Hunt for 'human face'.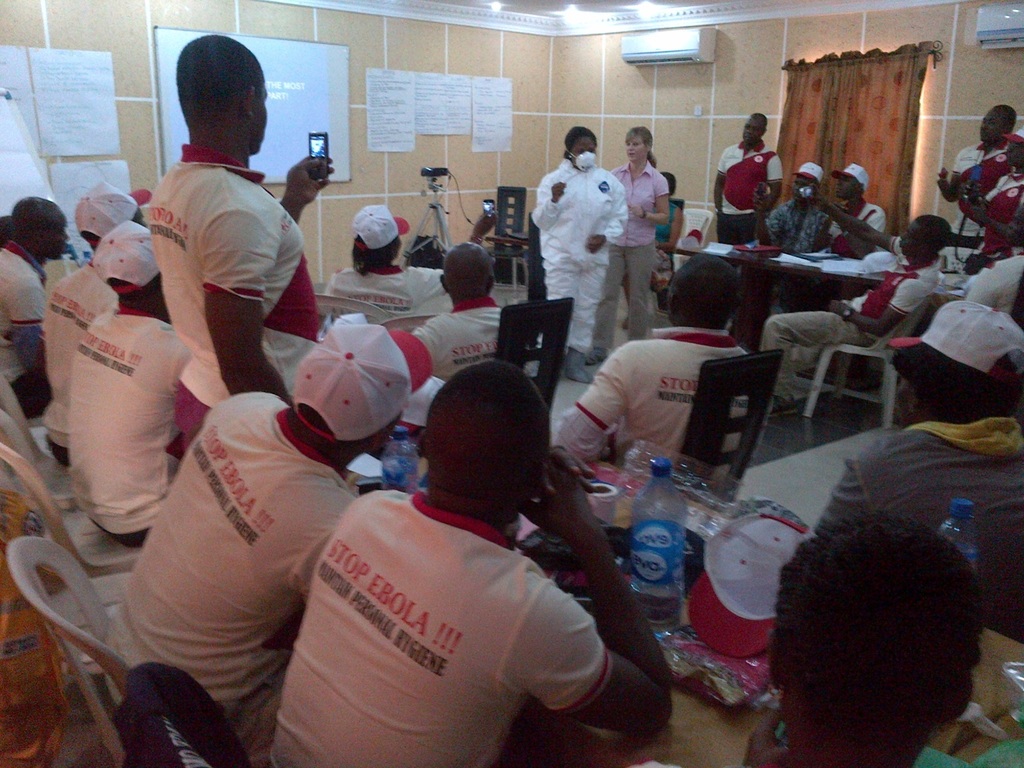
Hunted down at Rect(790, 176, 810, 201).
